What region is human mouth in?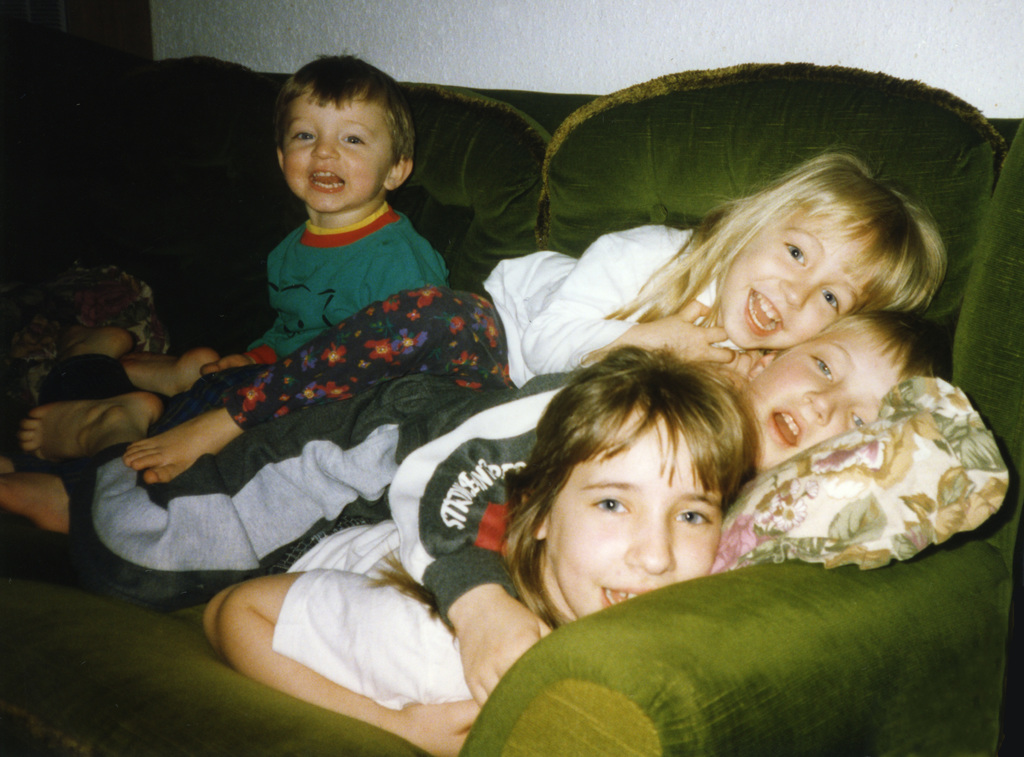
pyautogui.locateOnScreen(766, 406, 804, 448).
